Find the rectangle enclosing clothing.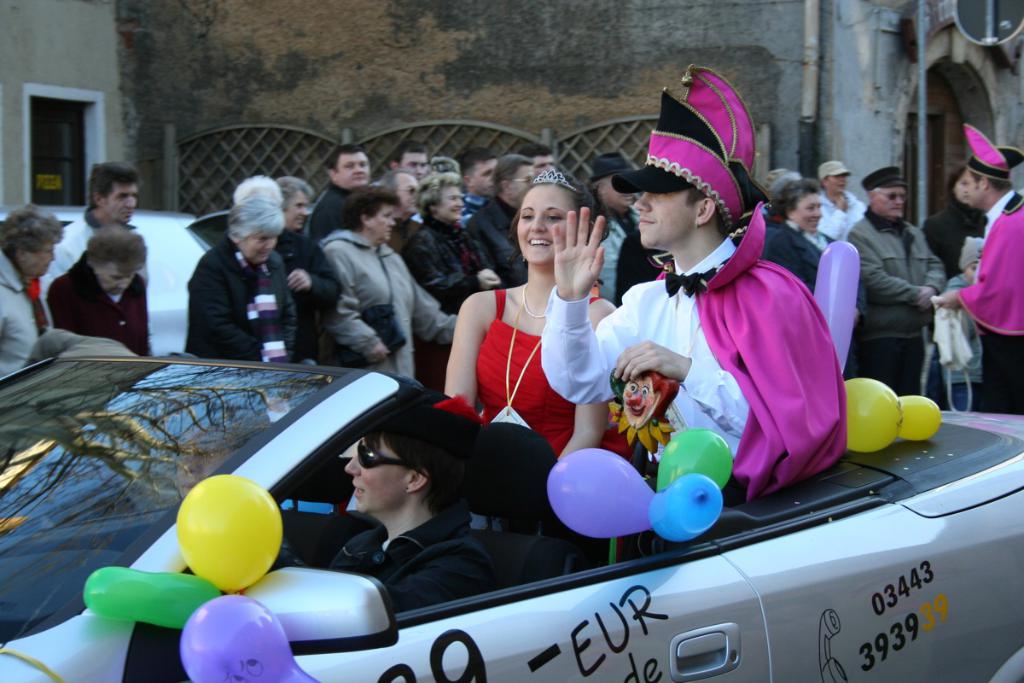
bbox(282, 228, 343, 319).
